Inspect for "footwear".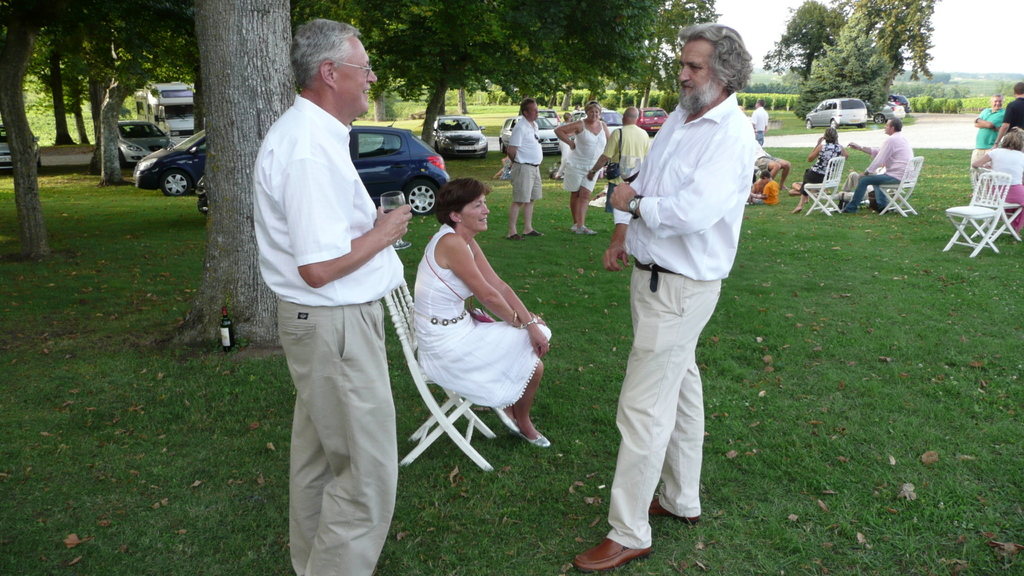
Inspection: box=[575, 224, 595, 237].
